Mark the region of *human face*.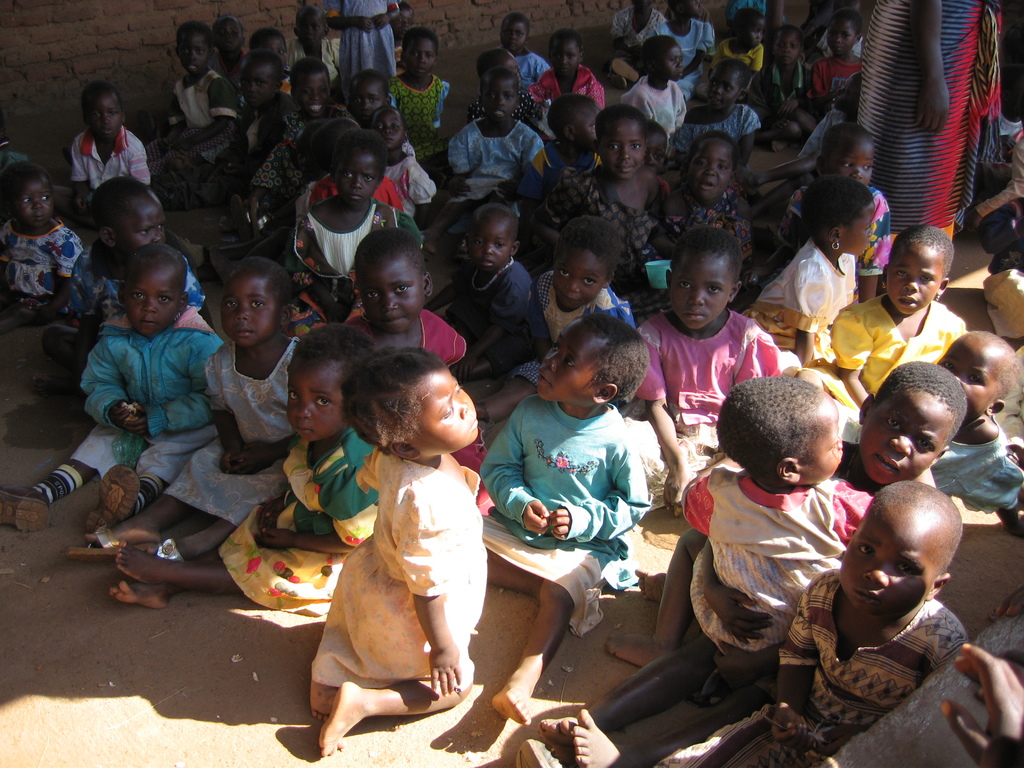
Region: [399,35,436,79].
